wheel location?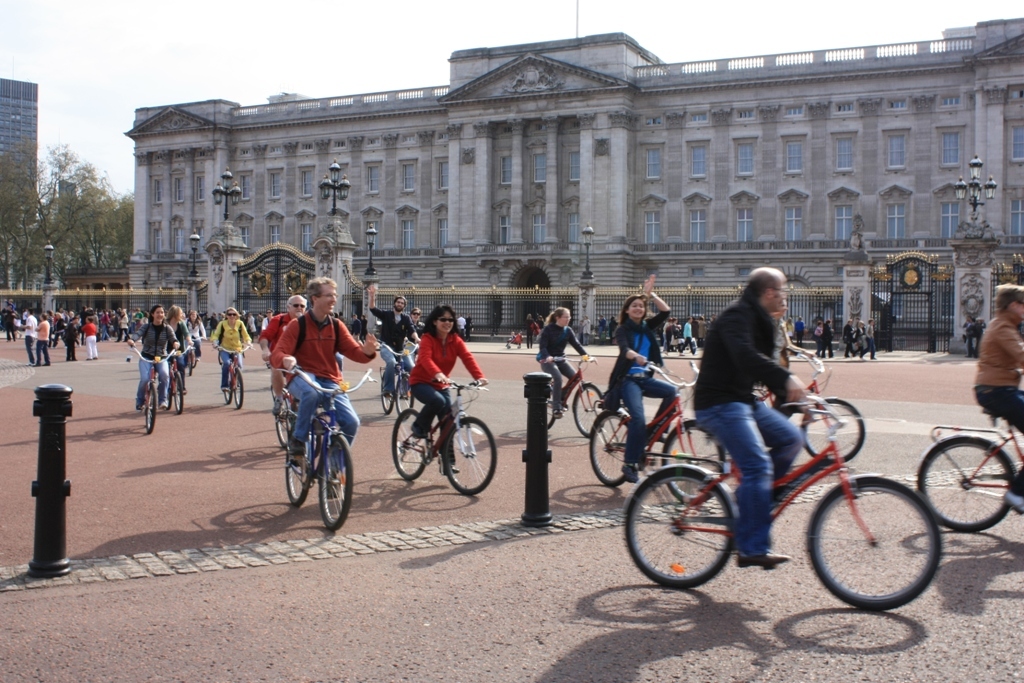
box(169, 368, 186, 416)
